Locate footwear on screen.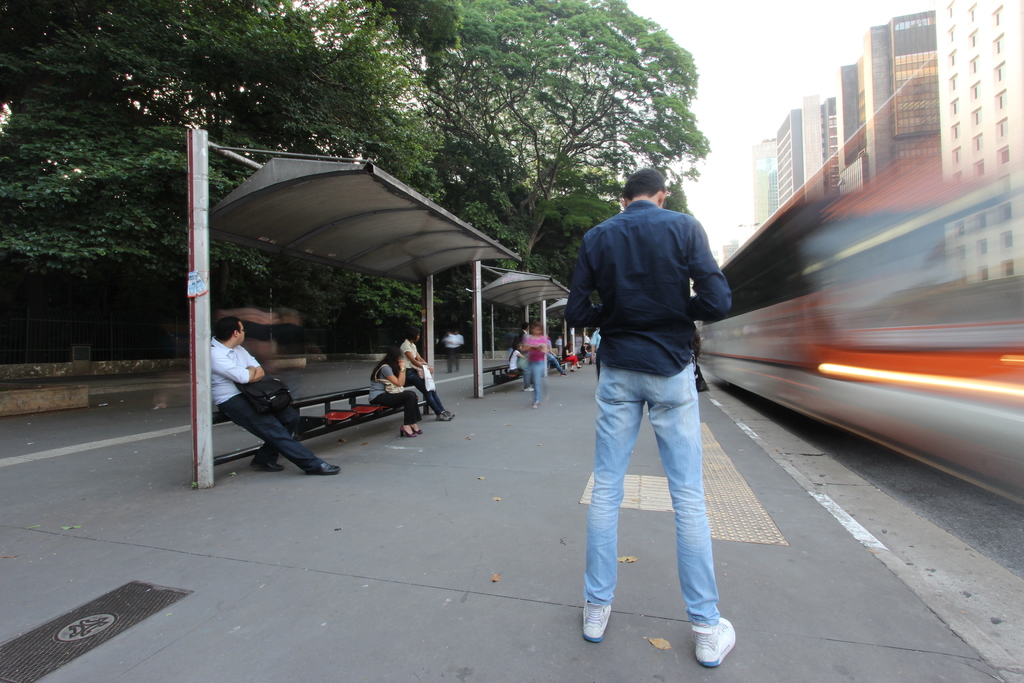
On screen at pyautogui.locateOnScreen(580, 600, 617, 644).
